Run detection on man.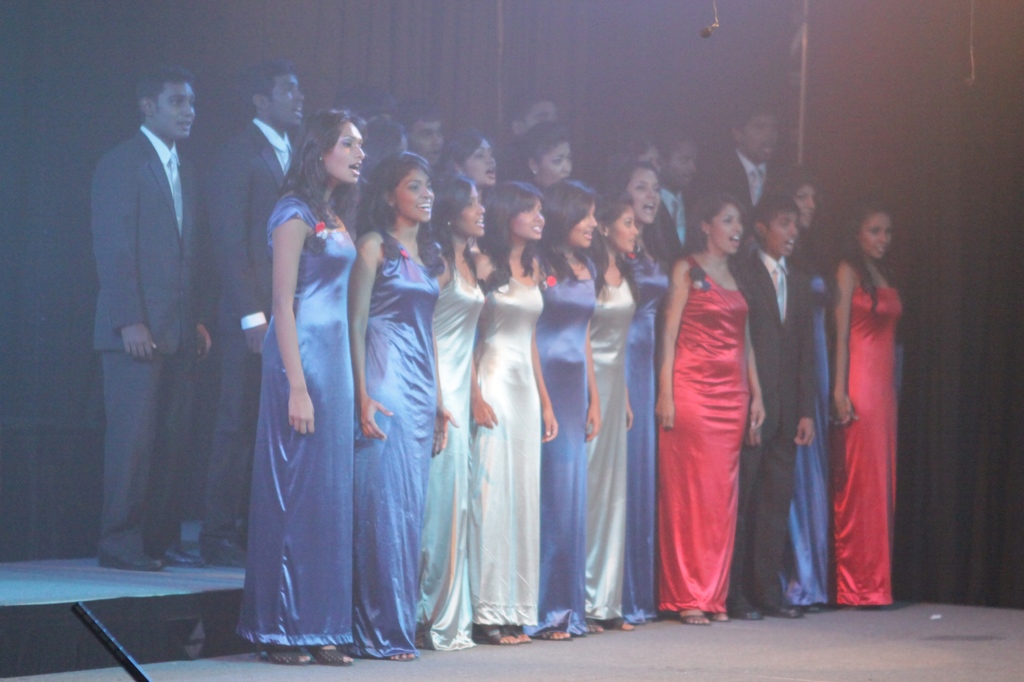
Result: locate(731, 200, 819, 621).
